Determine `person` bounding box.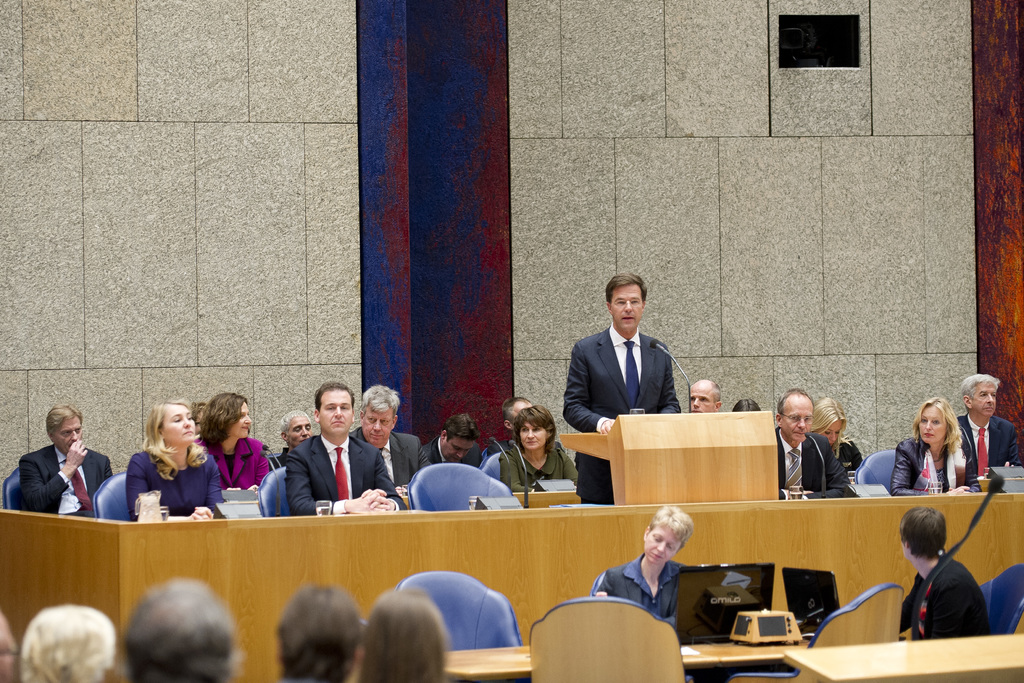
Determined: (left=428, top=415, right=484, bottom=468).
